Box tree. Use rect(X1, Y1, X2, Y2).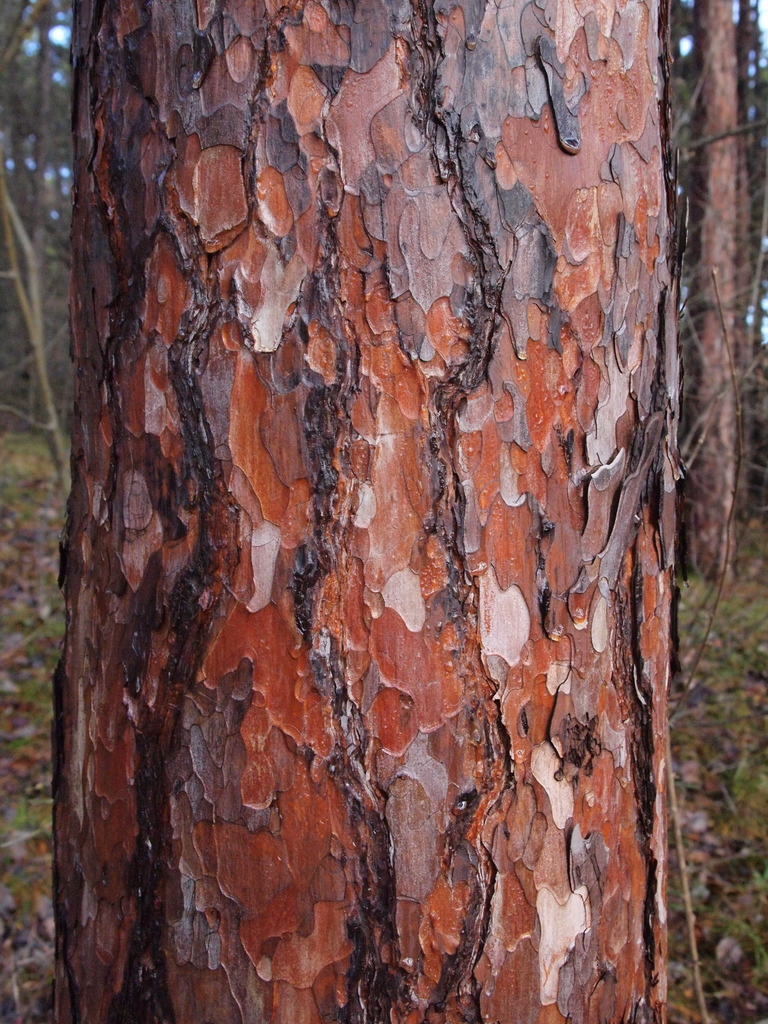
rect(54, 0, 675, 1023).
